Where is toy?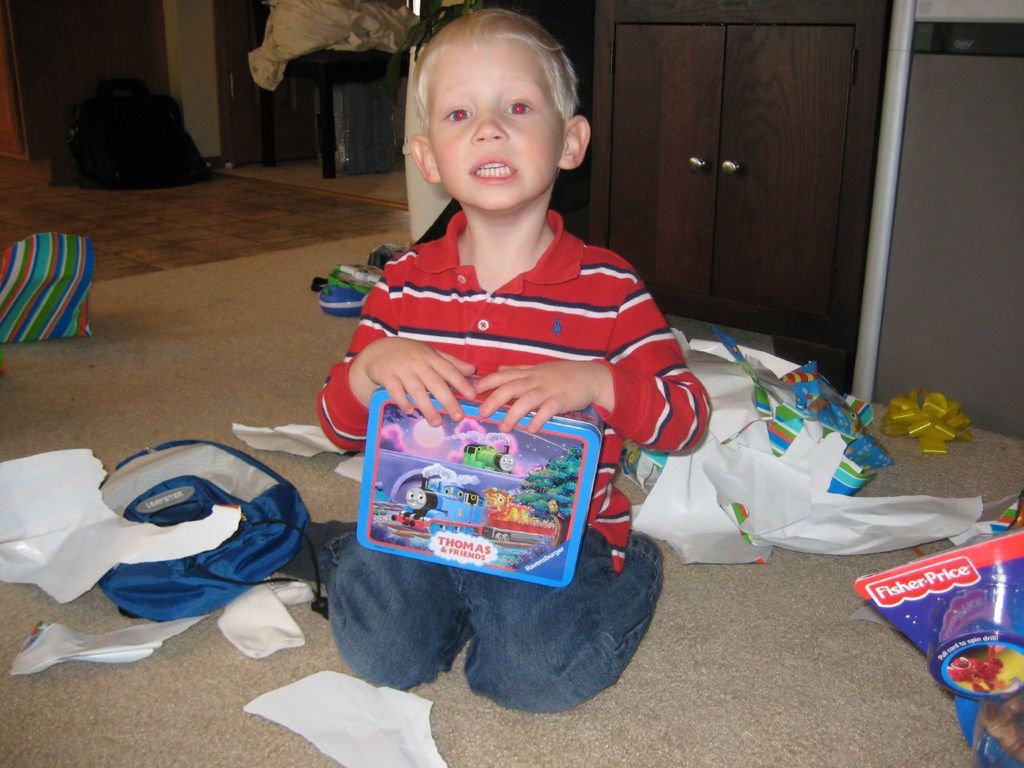
x1=364 y1=372 x2=626 y2=598.
